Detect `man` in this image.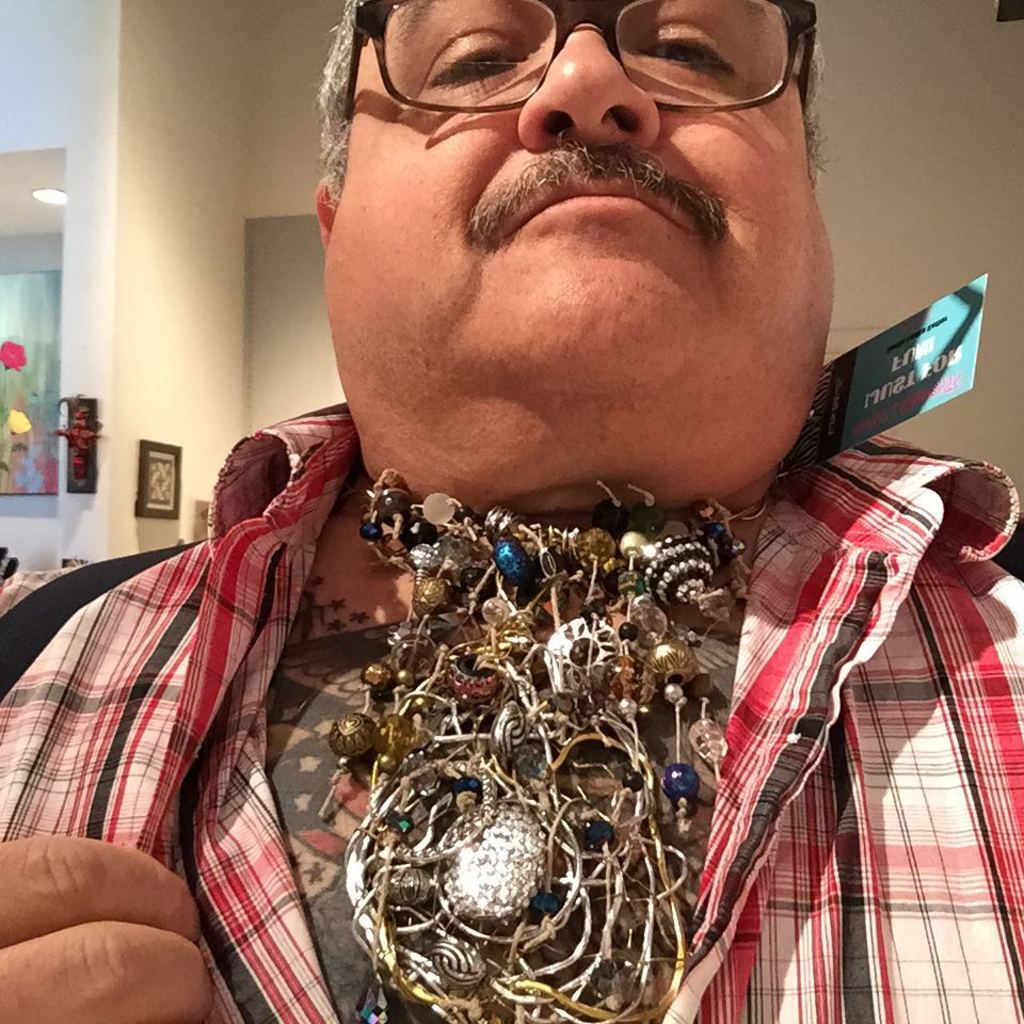
Detection: 0/0/1023/1023.
